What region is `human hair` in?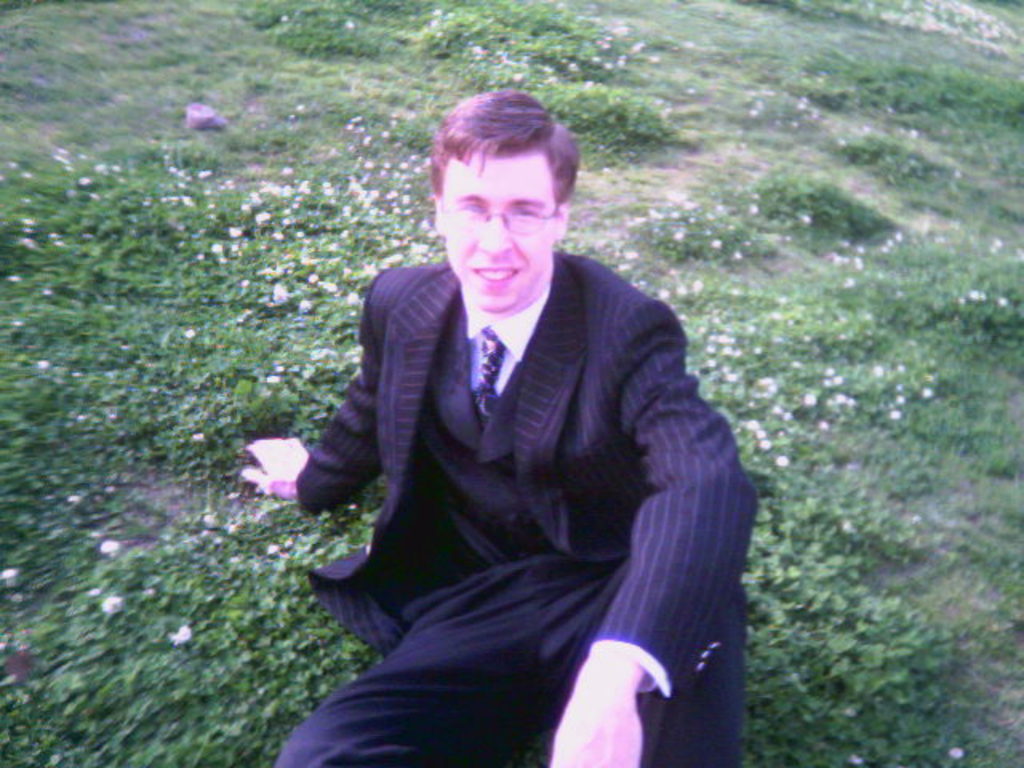
region(429, 96, 573, 227).
